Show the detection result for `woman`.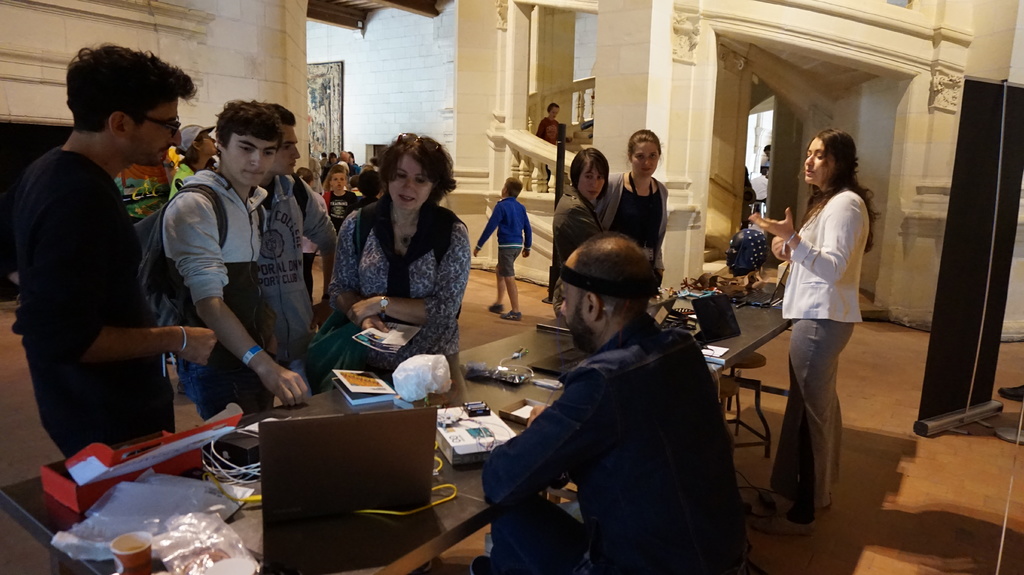
l=589, t=127, r=670, b=282.
